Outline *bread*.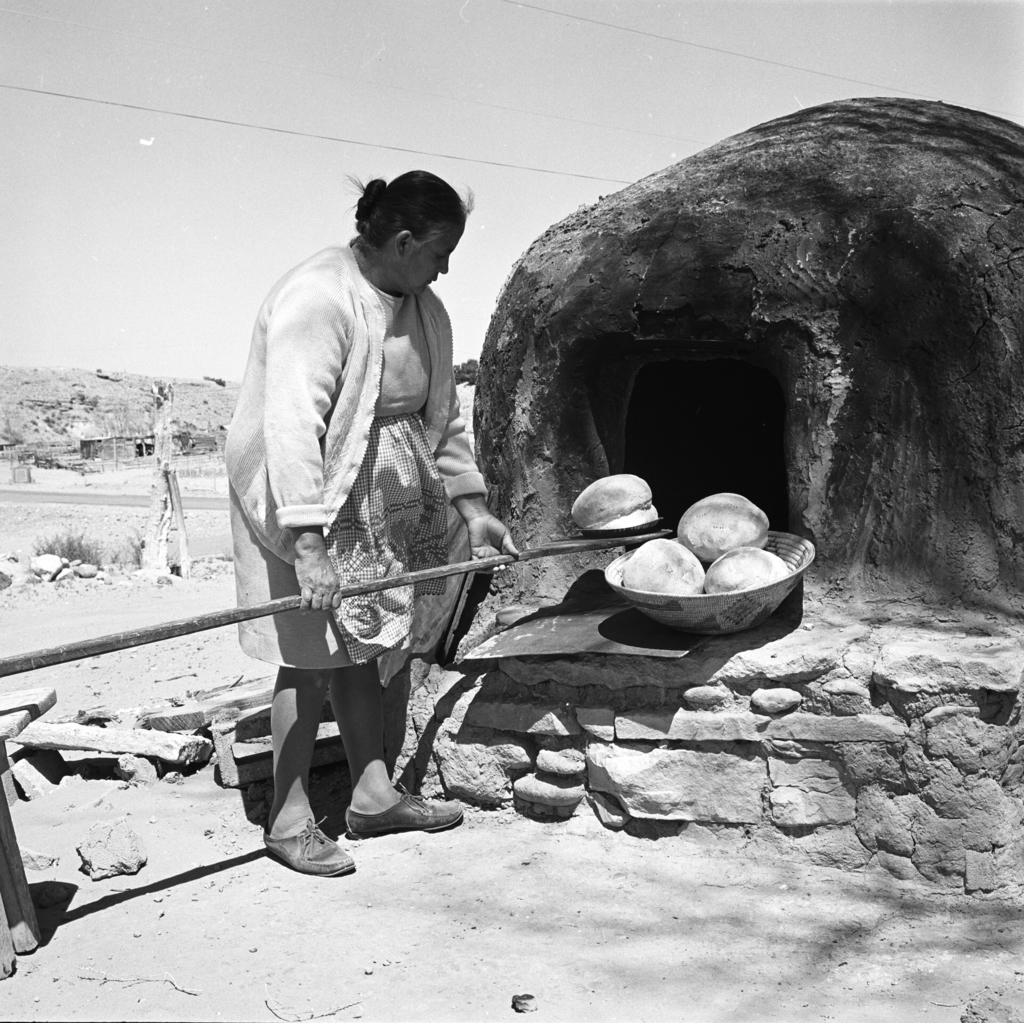
Outline: Rect(570, 478, 662, 530).
